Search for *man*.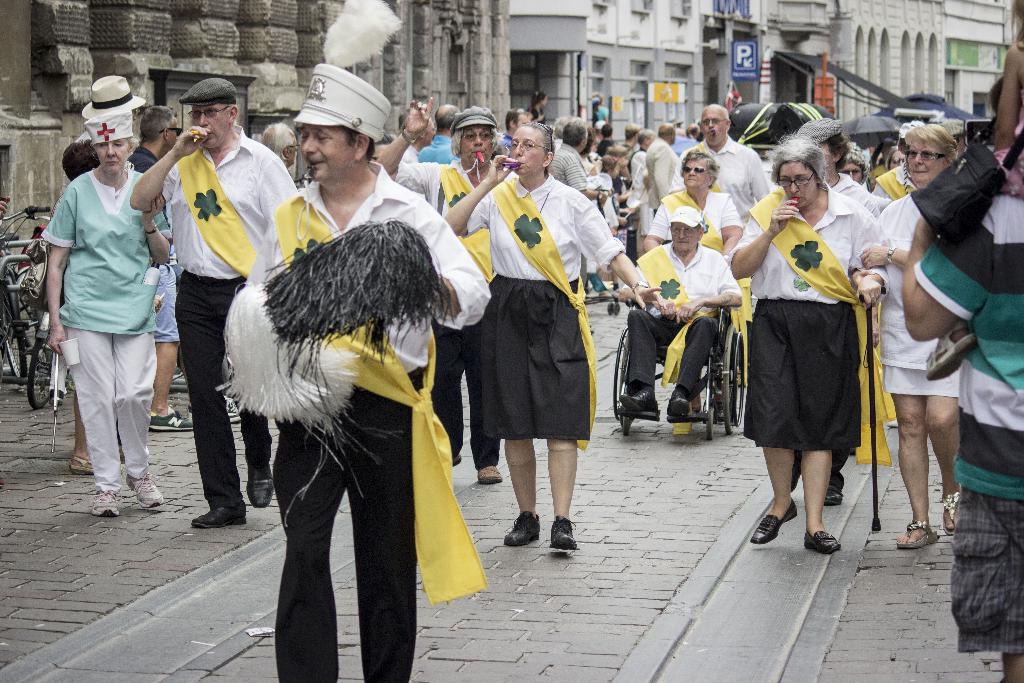
Found at box(227, 60, 483, 682).
